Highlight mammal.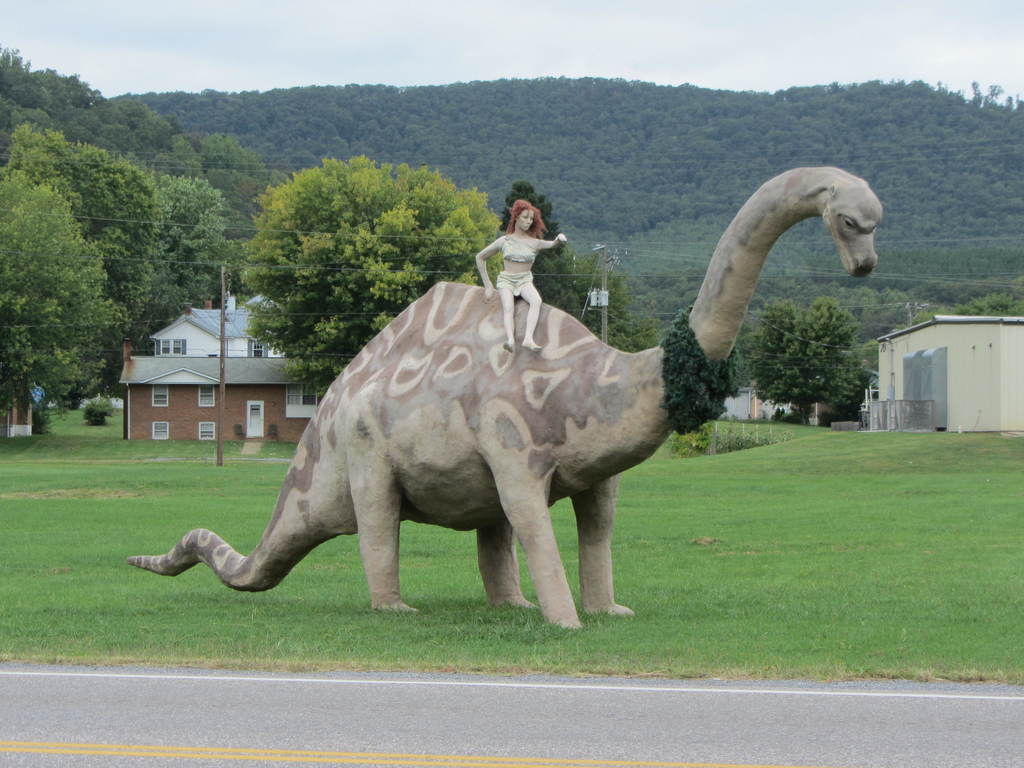
Highlighted region: 473:199:566:352.
